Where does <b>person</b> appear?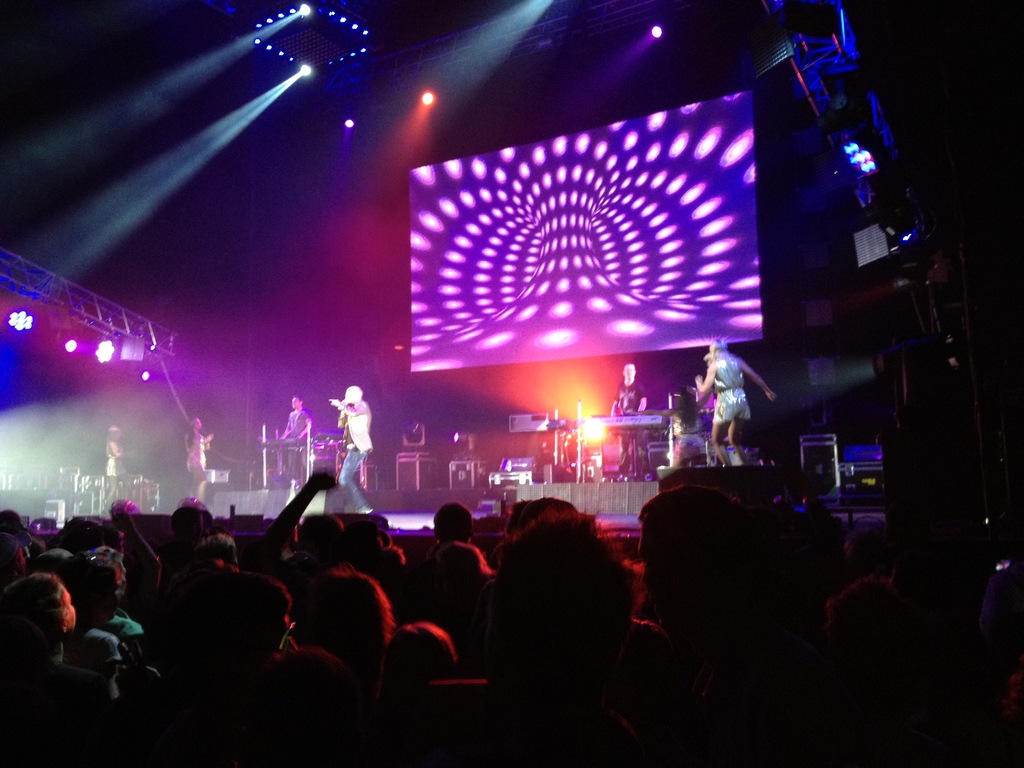
Appears at (276,390,313,484).
